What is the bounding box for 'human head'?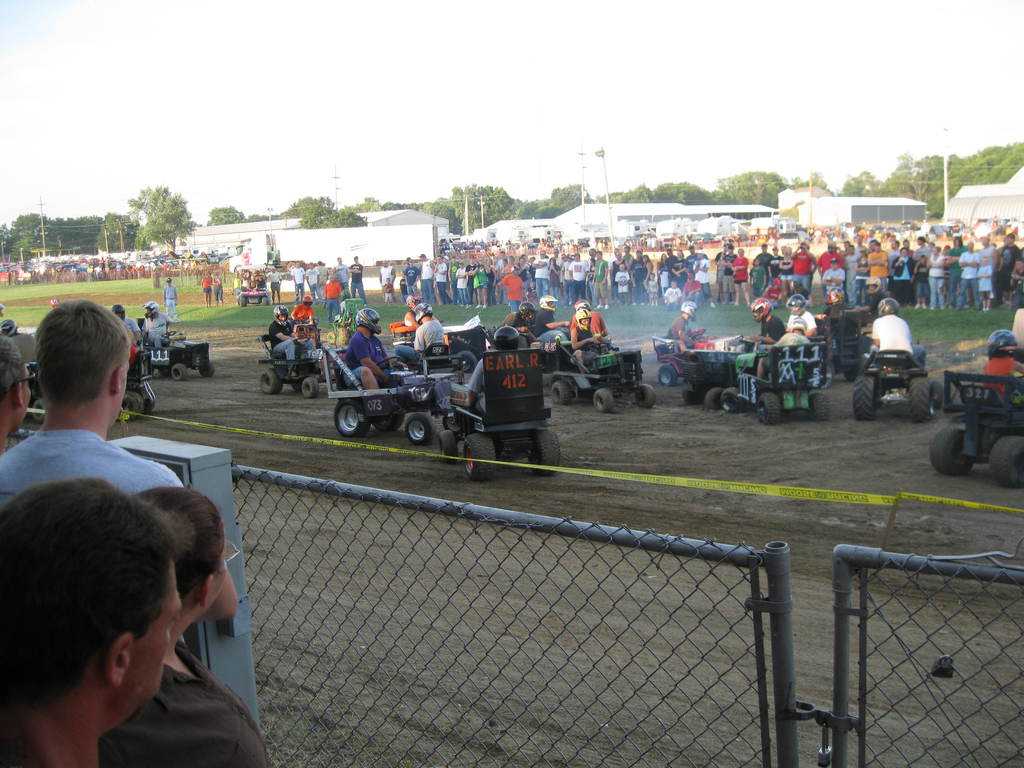
detection(519, 303, 536, 325).
